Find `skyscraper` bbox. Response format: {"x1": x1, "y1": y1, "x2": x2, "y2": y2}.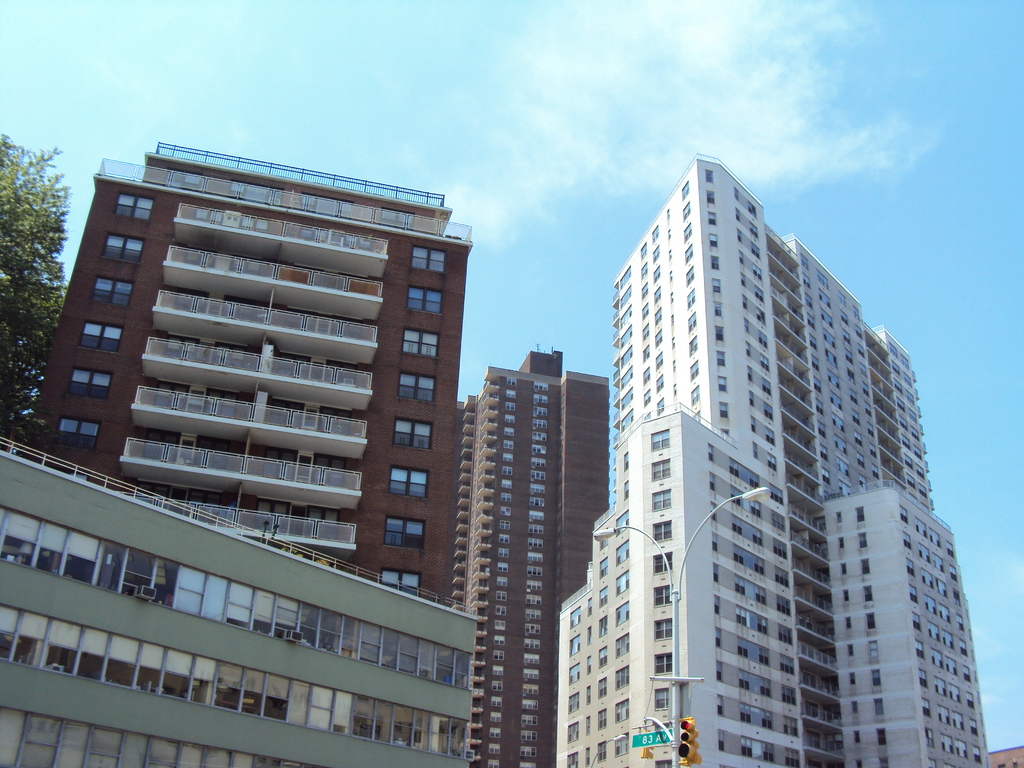
{"x1": 541, "y1": 152, "x2": 936, "y2": 767}.
